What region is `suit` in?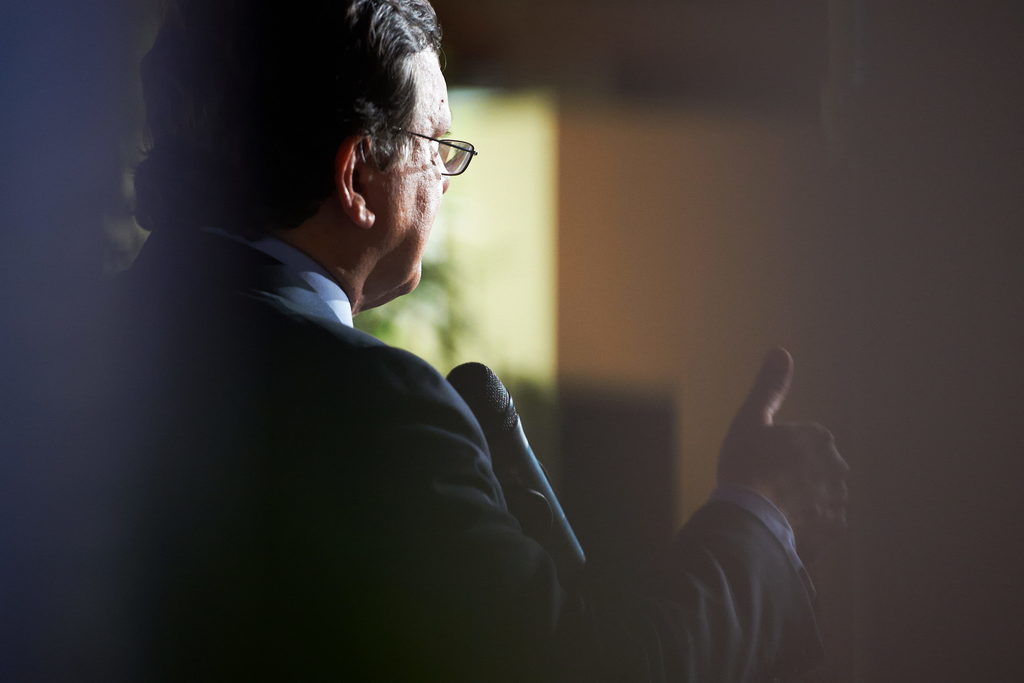
119,263,828,682.
